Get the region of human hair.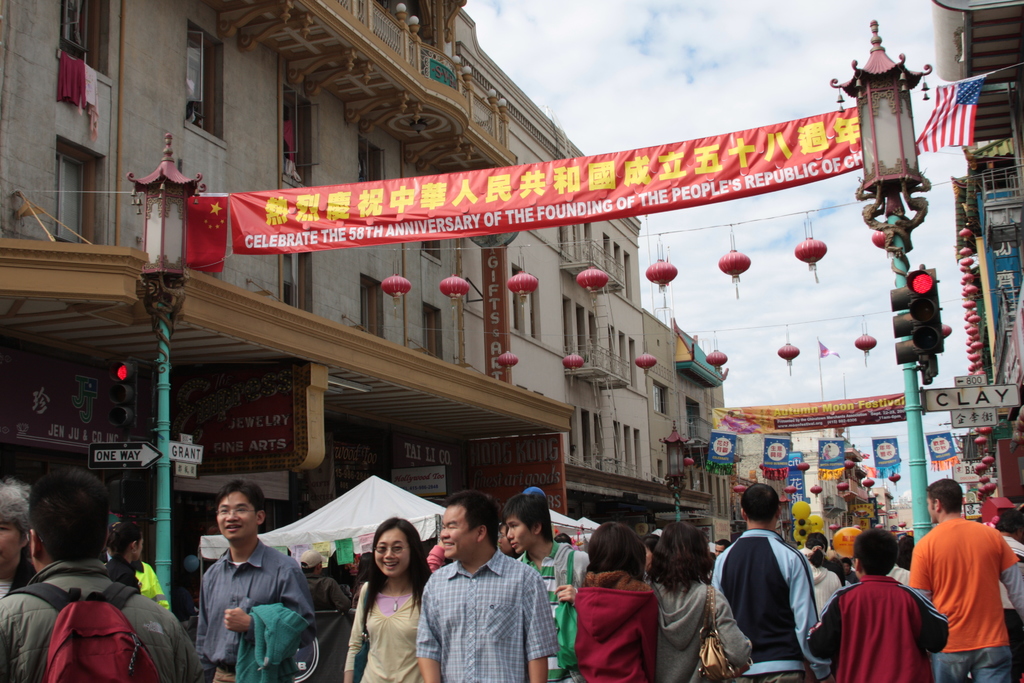
bbox=[805, 531, 829, 552].
